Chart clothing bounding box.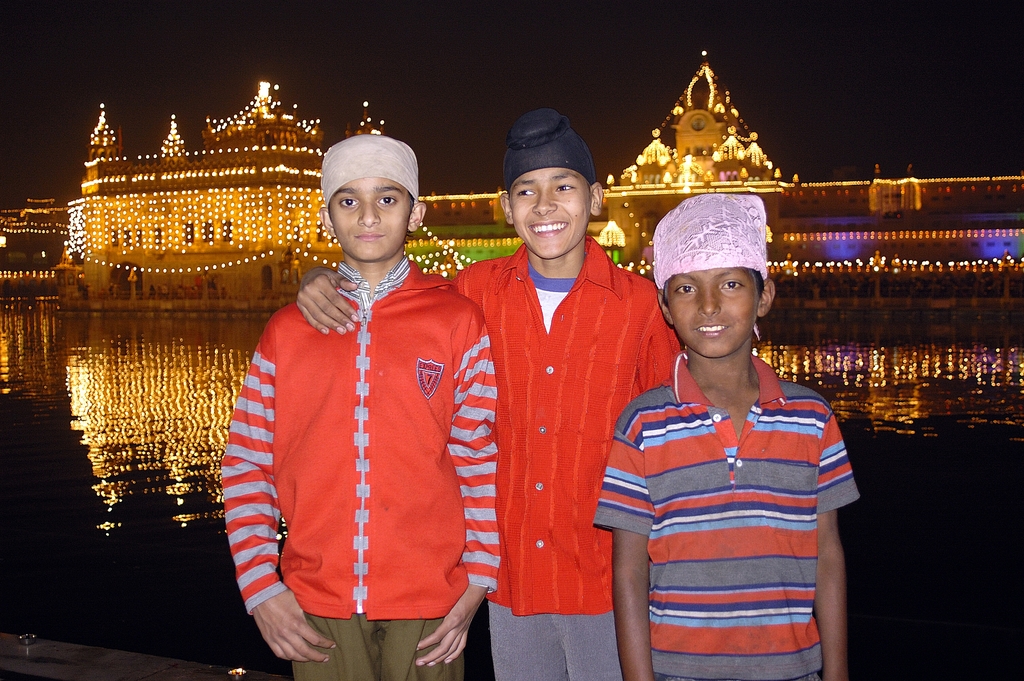
Charted: left=234, top=234, right=484, bottom=653.
